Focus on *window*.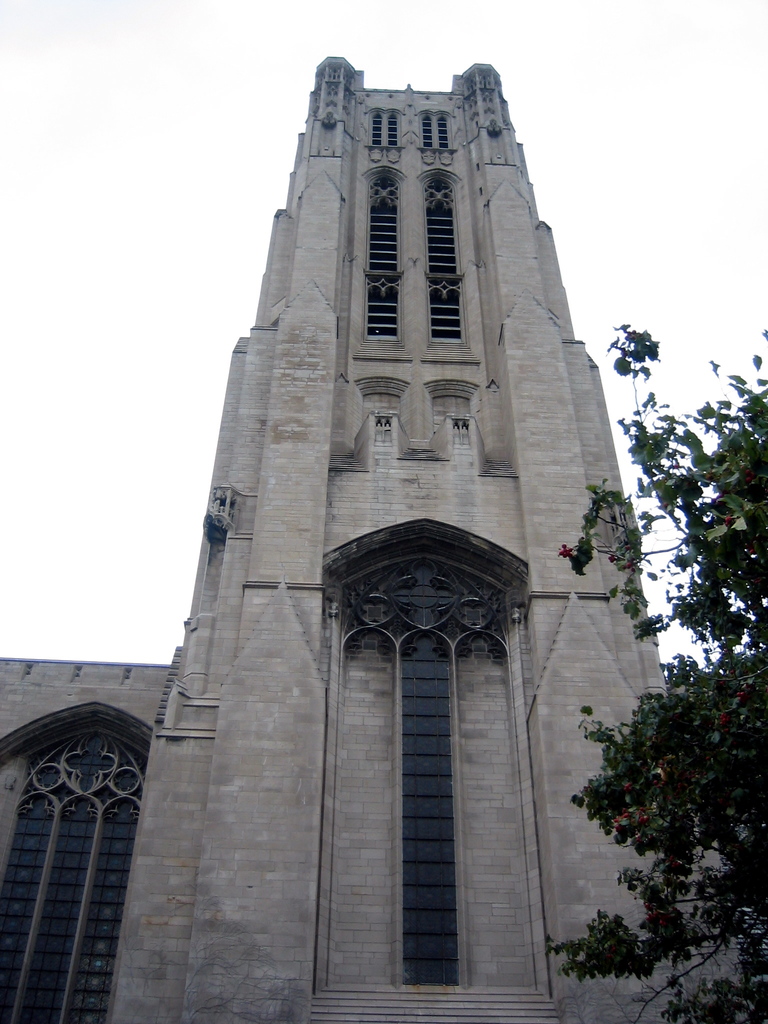
Focused at x1=369, y1=173, x2=404, y2=344.
